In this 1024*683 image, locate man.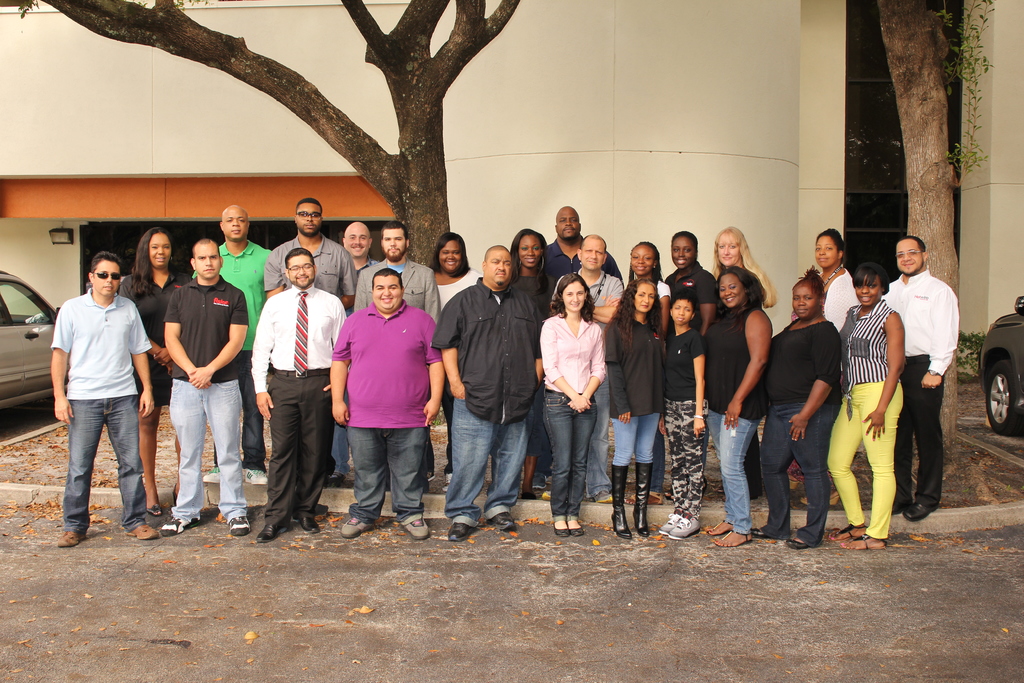
Bounding box: <box>259,197,361,308</box>.
